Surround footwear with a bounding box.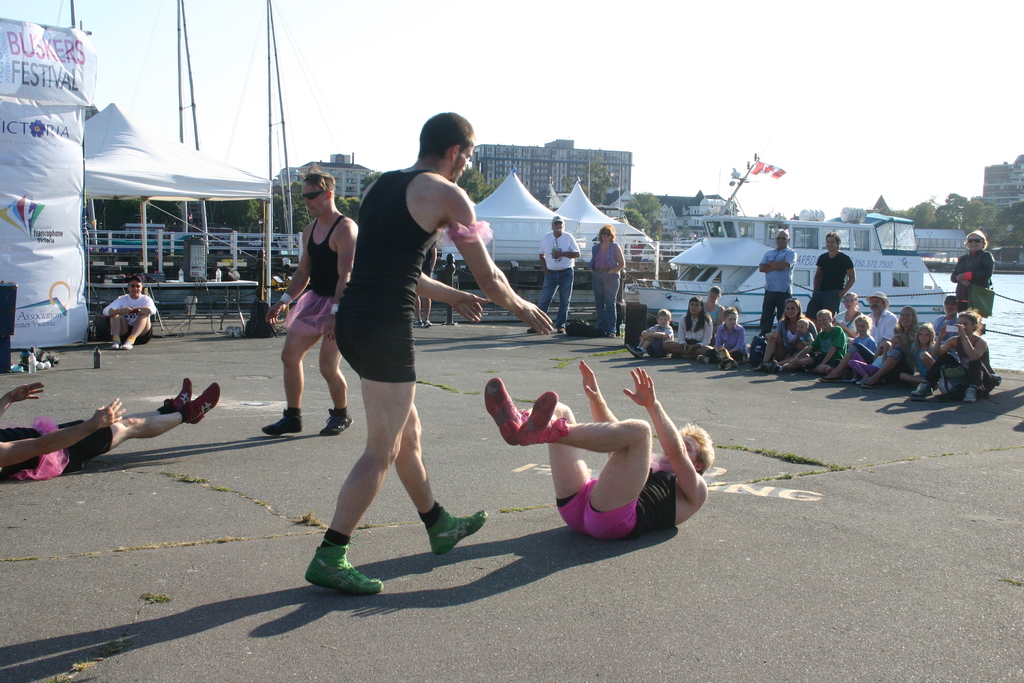
[259,409,302,435].
